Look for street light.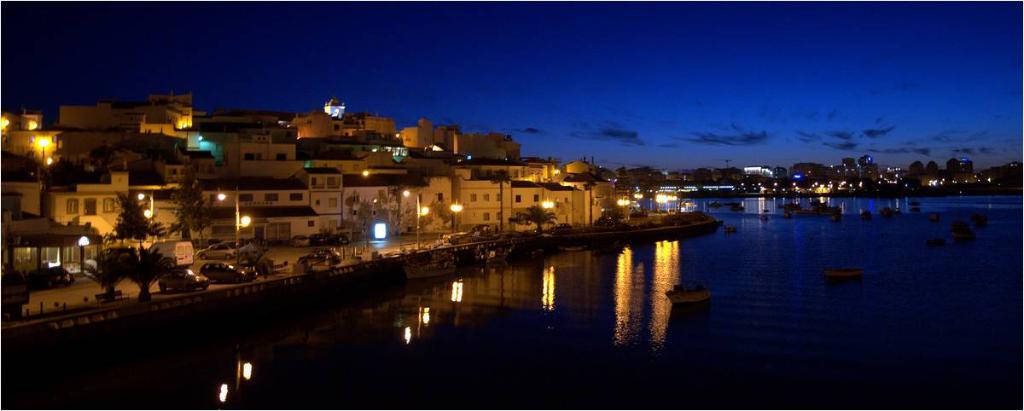
Found: <box>133,185,152,223</box>.
